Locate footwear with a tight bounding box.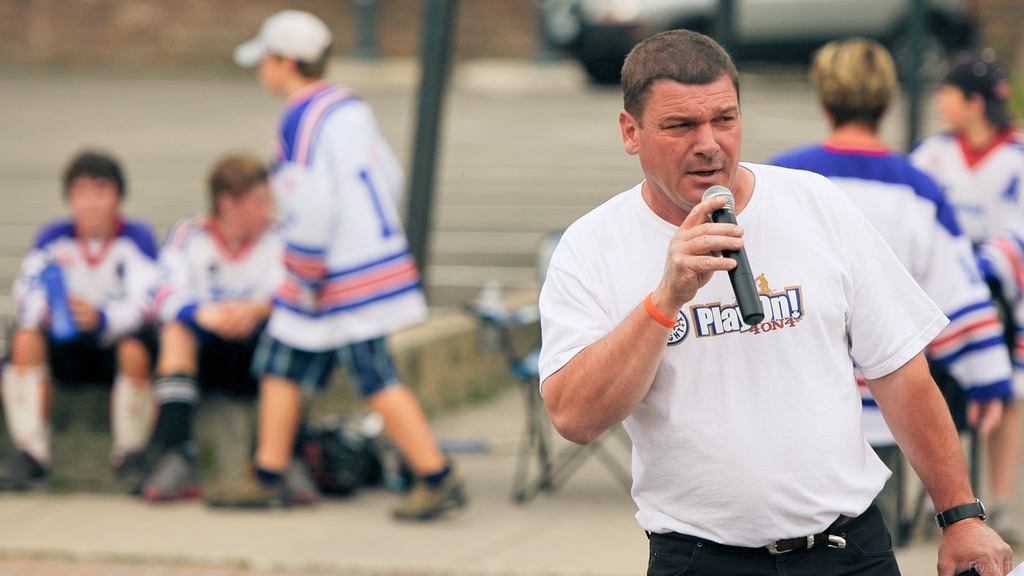
0 444 51 497.
